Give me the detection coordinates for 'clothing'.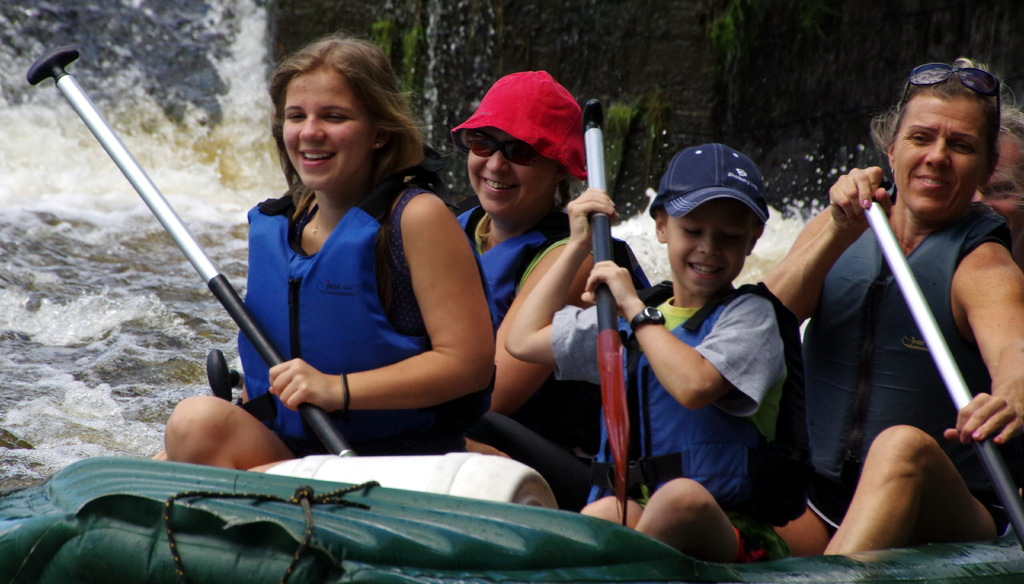
456 205 645 461.
